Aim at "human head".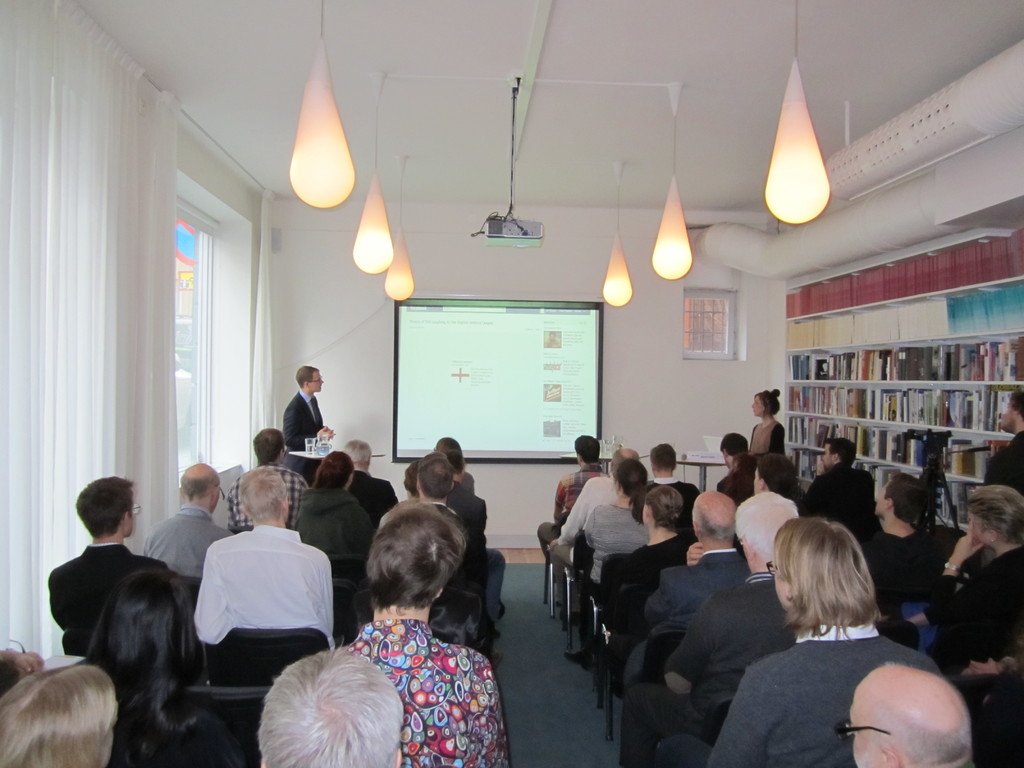
Aimed at [x1=877, y1=471, x2=931, y2=532].
